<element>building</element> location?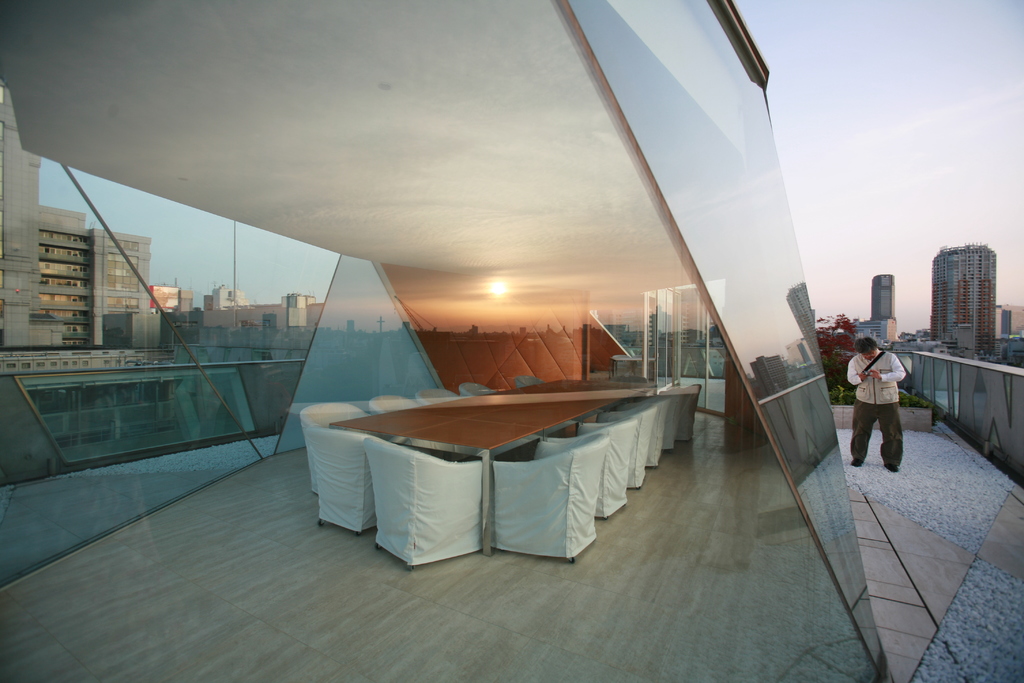
929, 242, 996, 352
